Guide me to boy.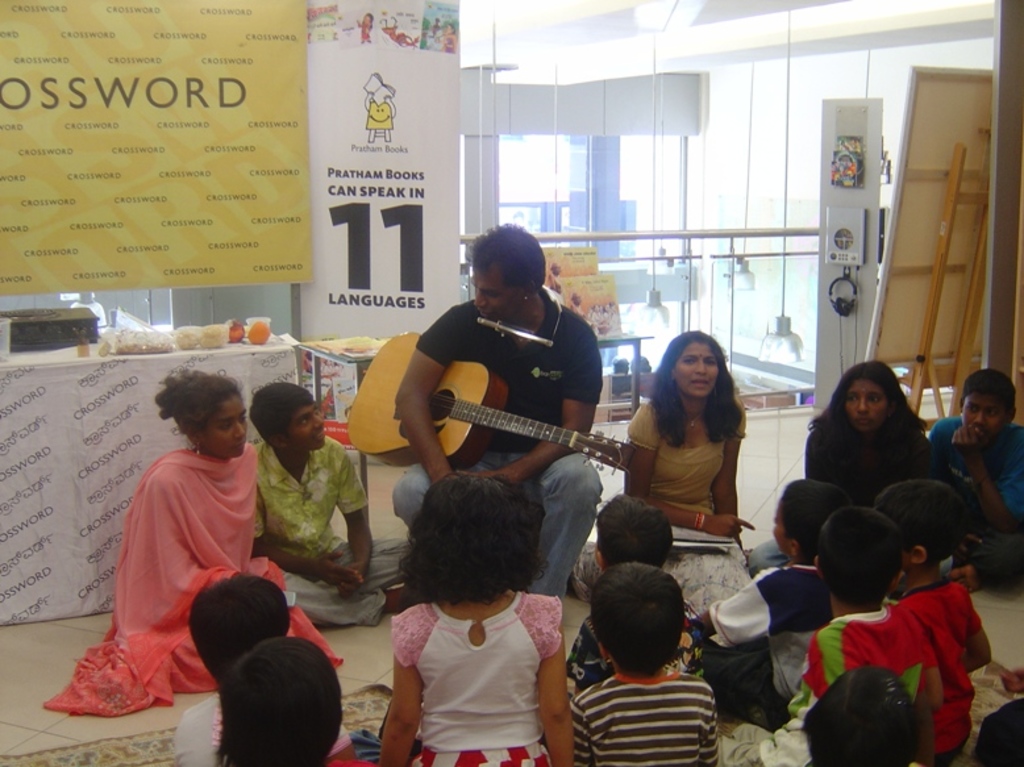
Guidance: rect(927, 370, 1023, 592).
